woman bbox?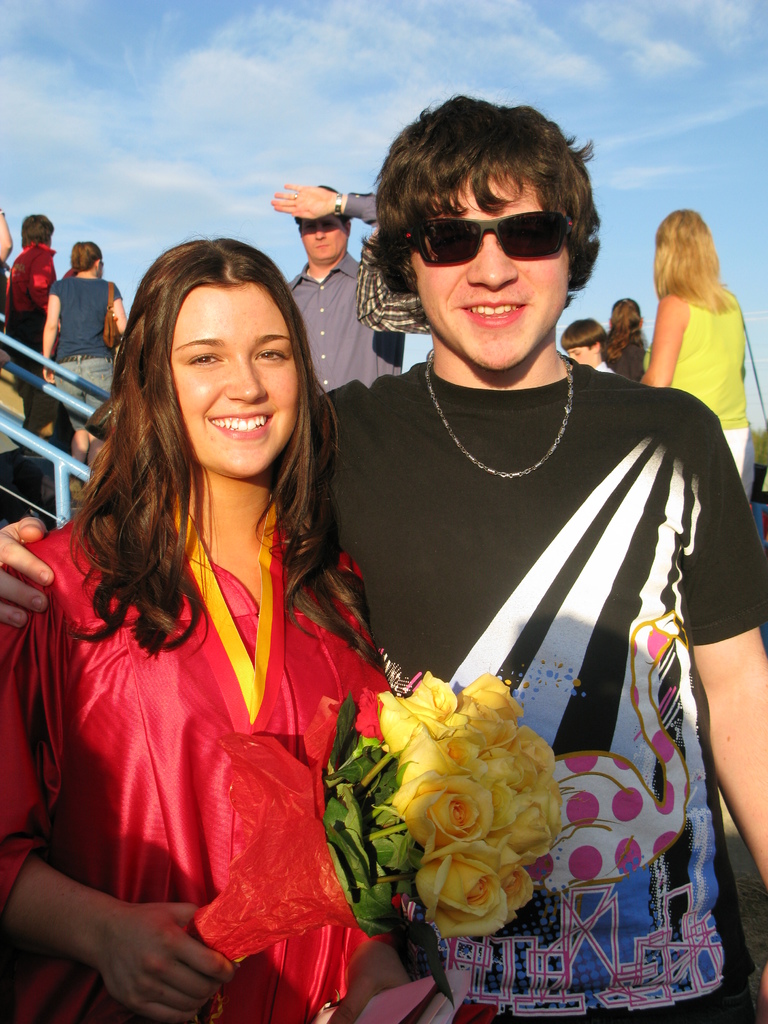
[left=29, top=225, right=463, bottom=1010]
